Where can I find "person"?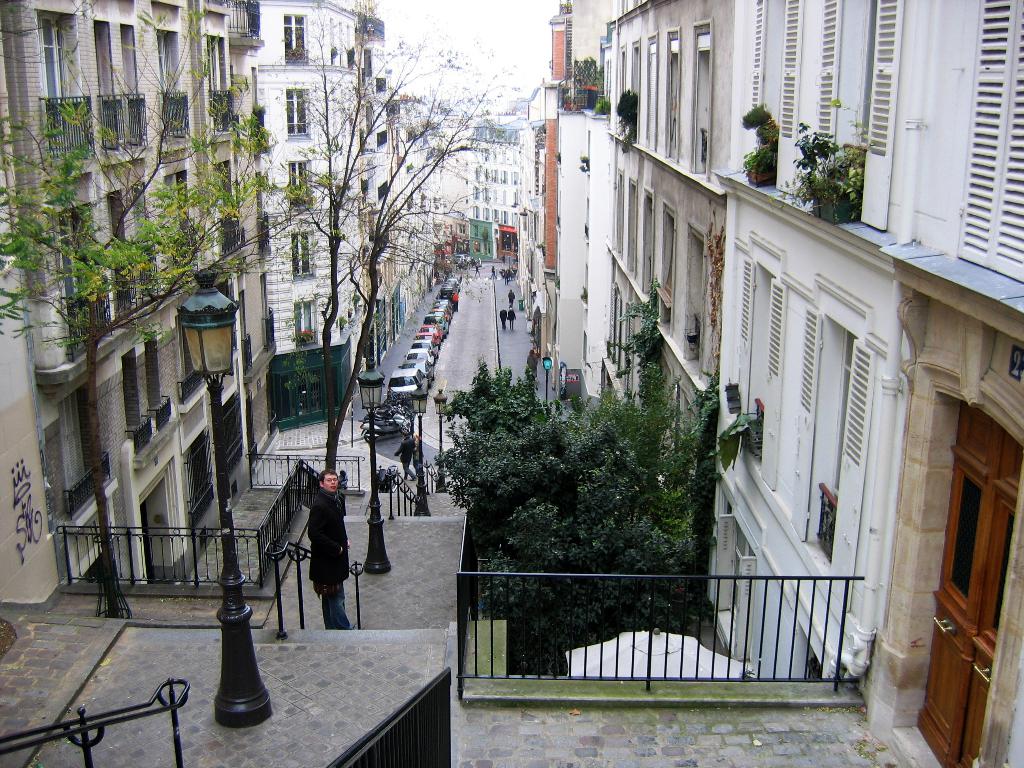
You can find it at (487,266,496,278).
